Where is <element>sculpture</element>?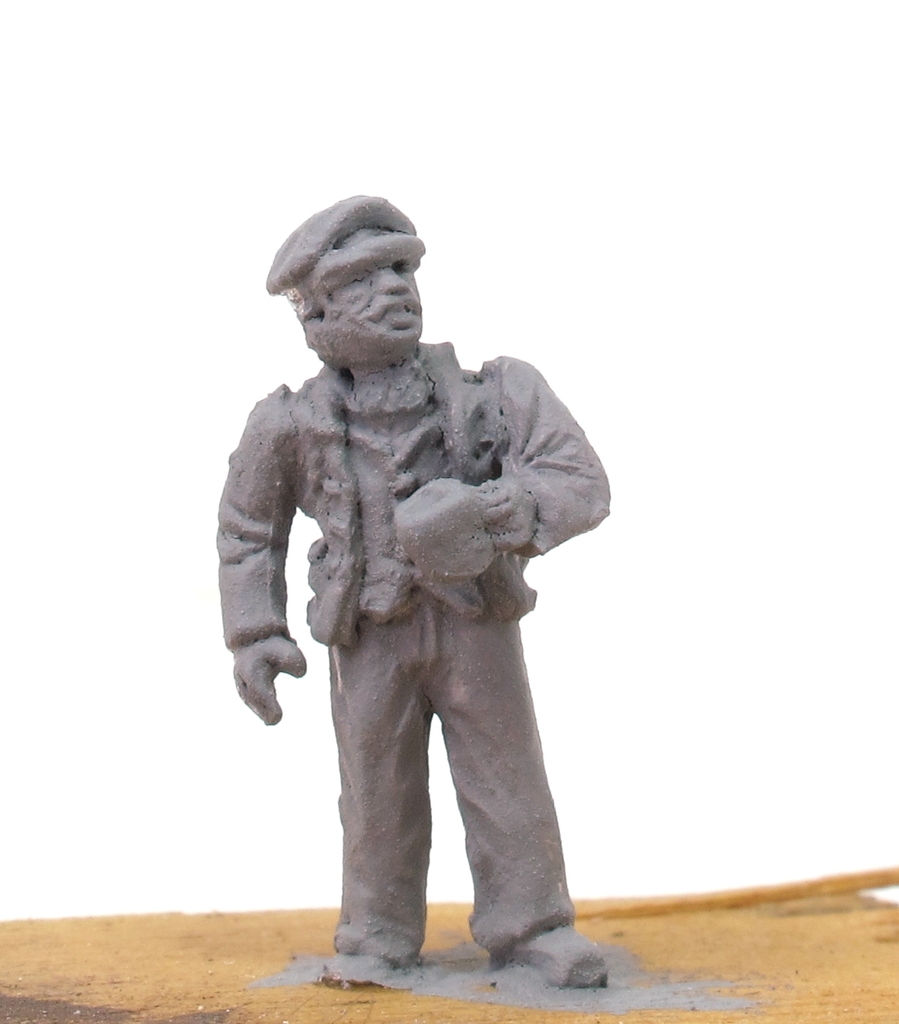
205, 166, 617, 1016.
